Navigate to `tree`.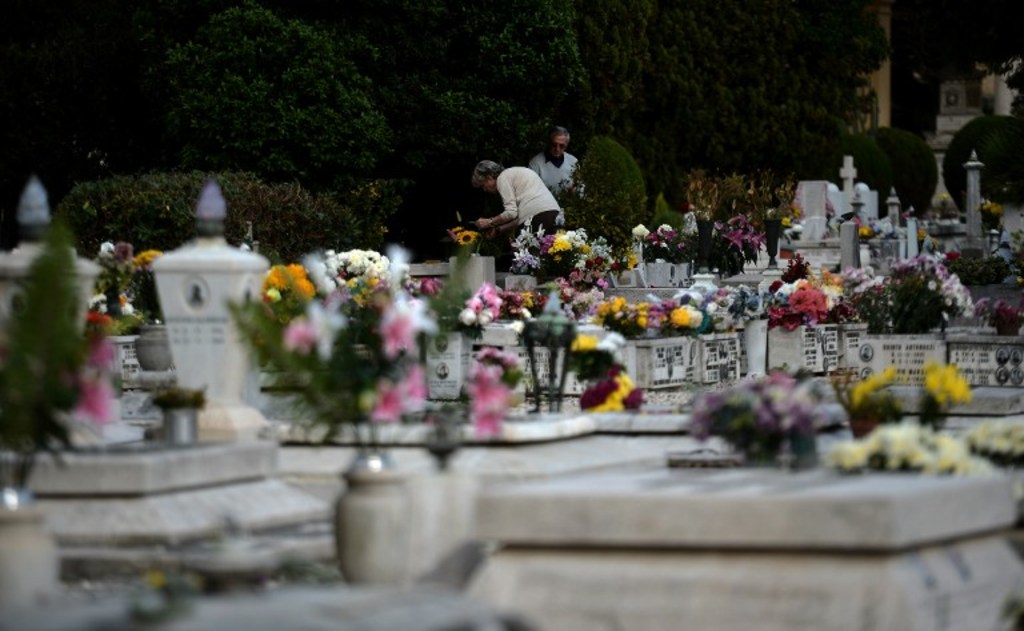
Navigation target: x1=617, y1=0, x2=891, y2=212.
